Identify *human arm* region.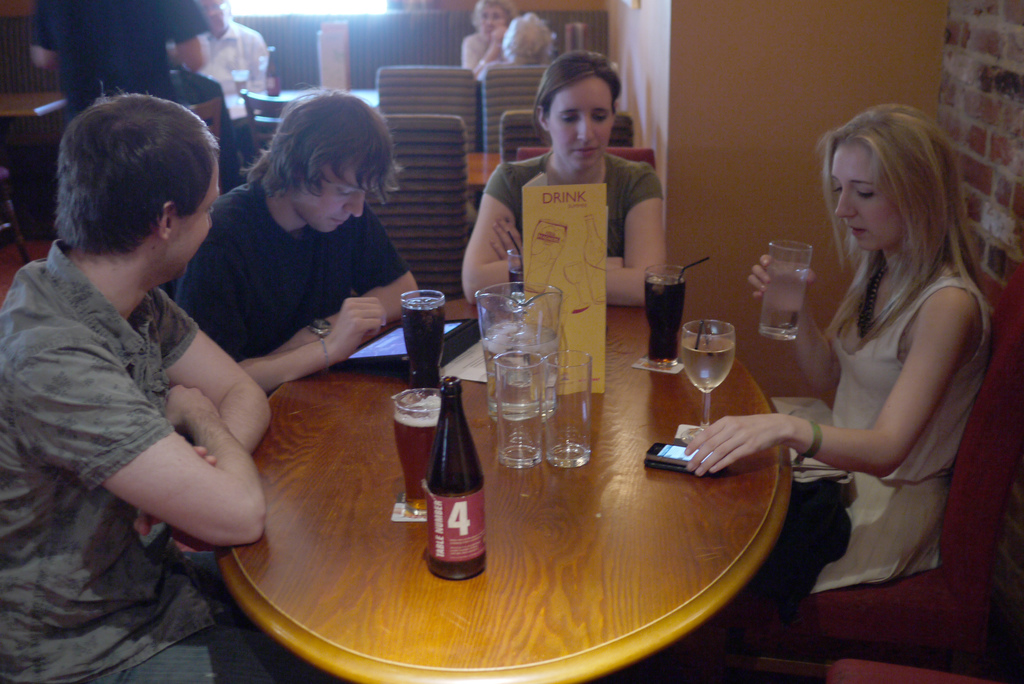
Region: detection(16, 316, 285, 557).
